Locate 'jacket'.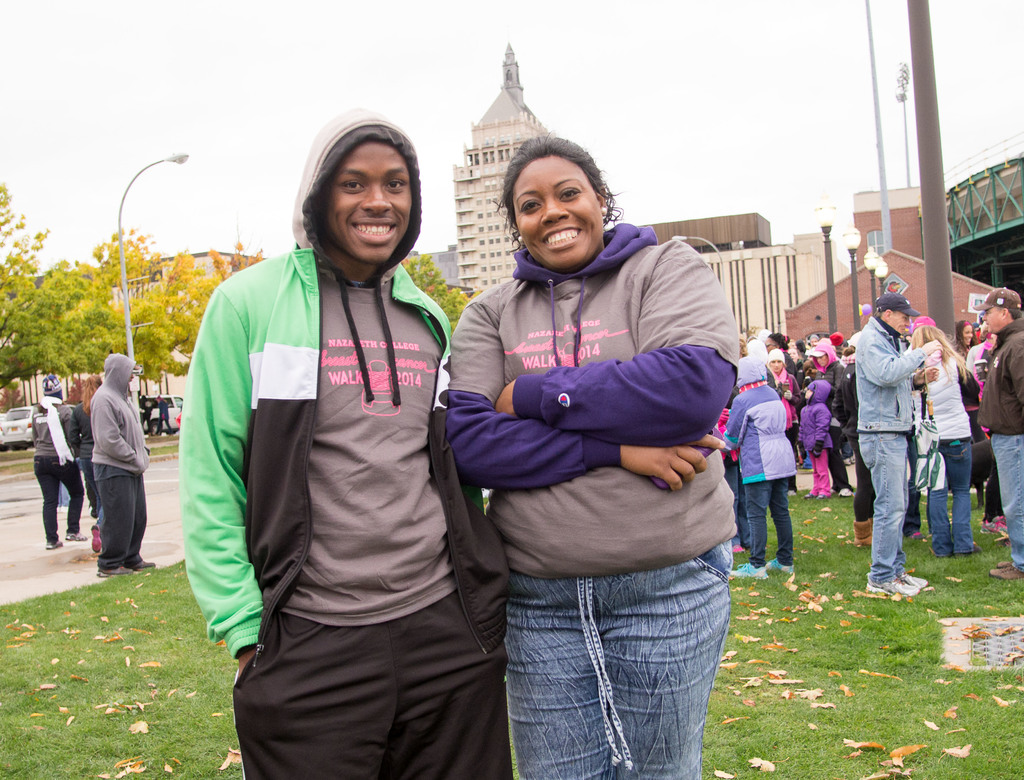
Bounding box: (973,316,1023,435).
